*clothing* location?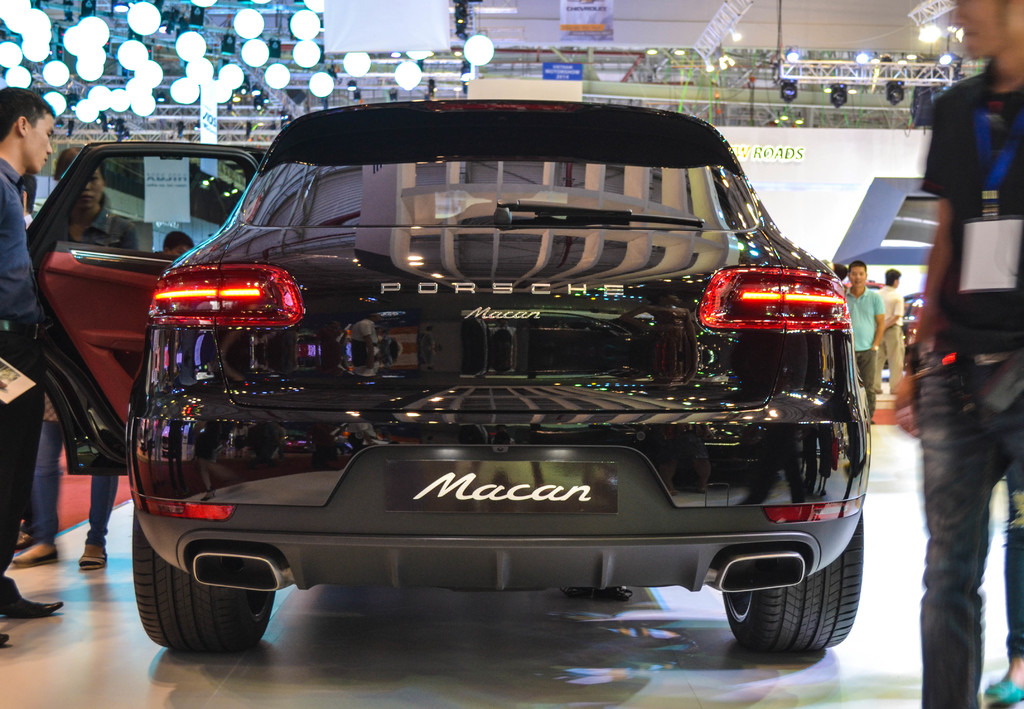
x1=0 y1=151 x2=54 y2=617
